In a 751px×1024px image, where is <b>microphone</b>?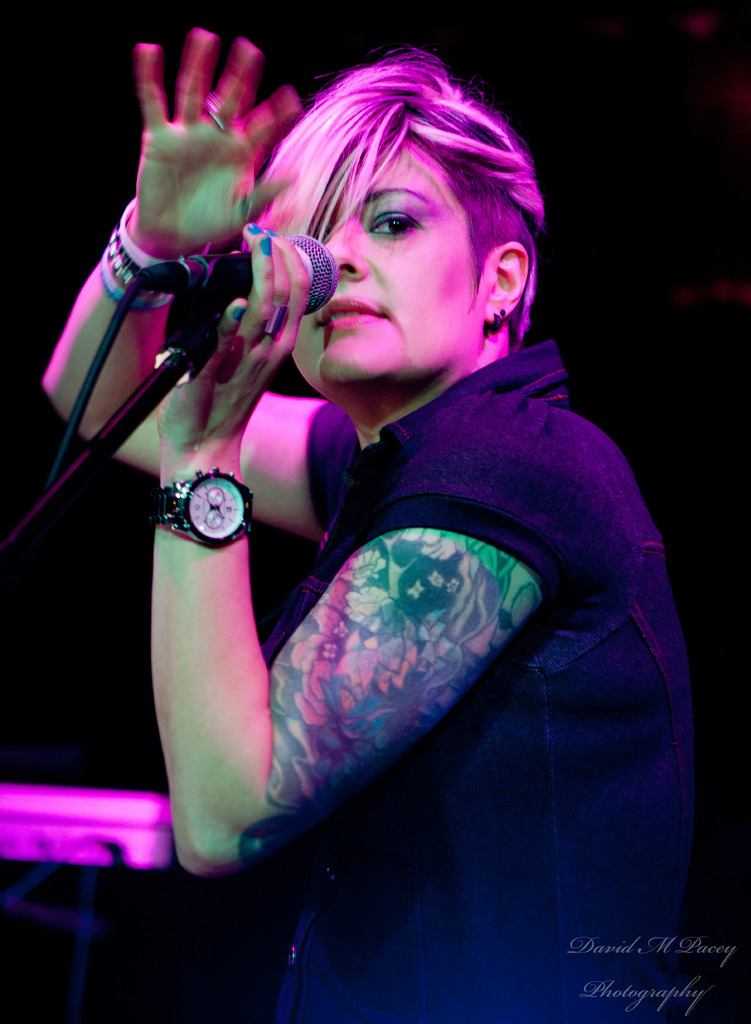
bbox=(134, 233, 342, 314).
